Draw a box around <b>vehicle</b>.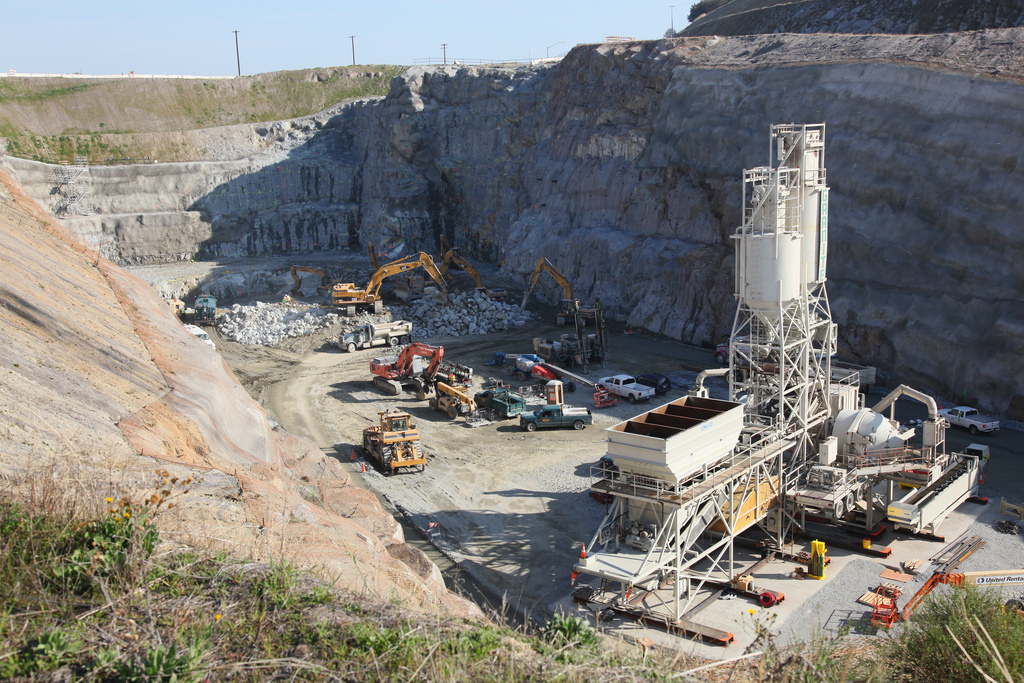
335, 318, 412, 352.
